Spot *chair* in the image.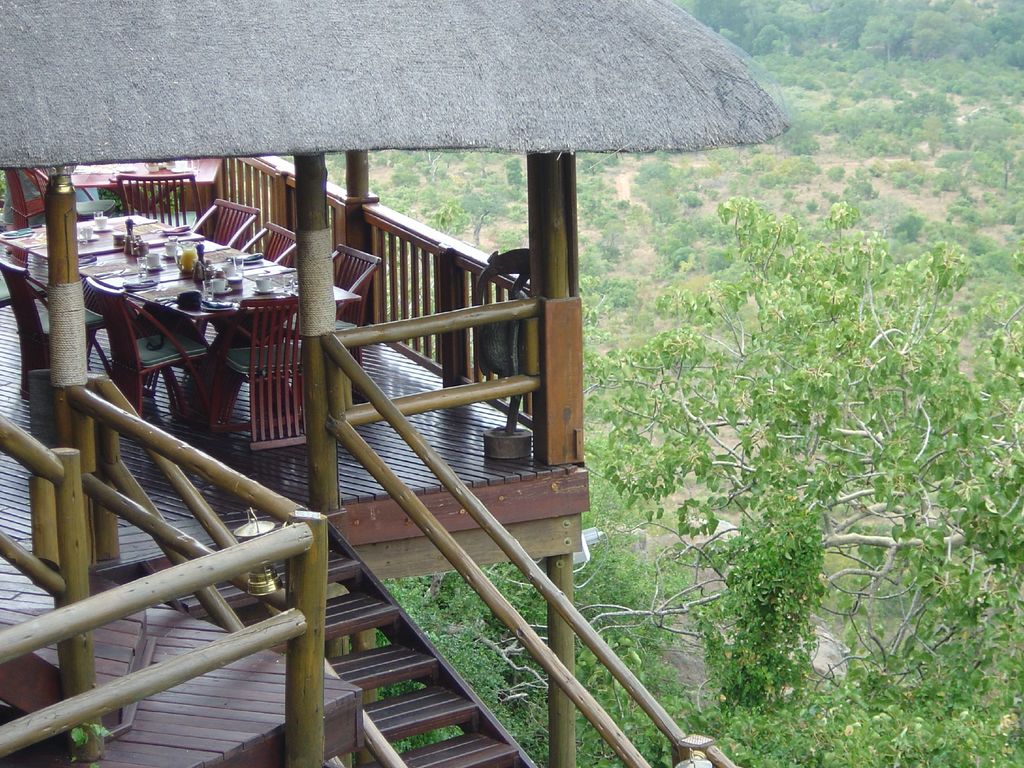
*chair* found at pyautogui.locateOnScreen(220, 221, 302, 340).
